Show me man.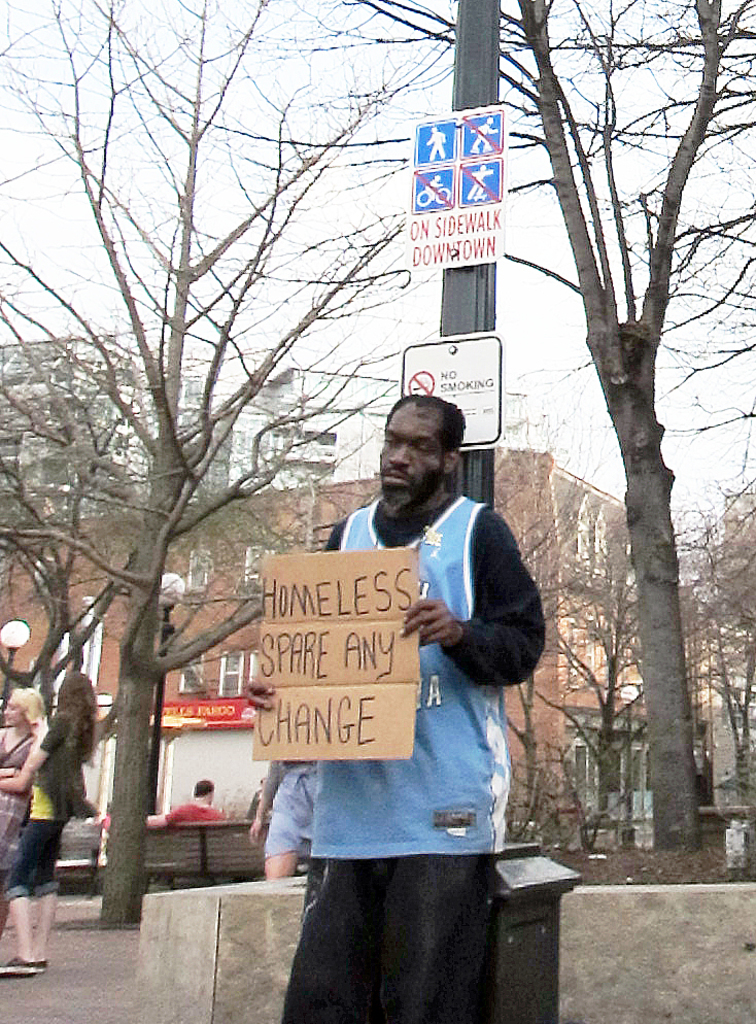
man is here: [142, 779, 236, 828].
